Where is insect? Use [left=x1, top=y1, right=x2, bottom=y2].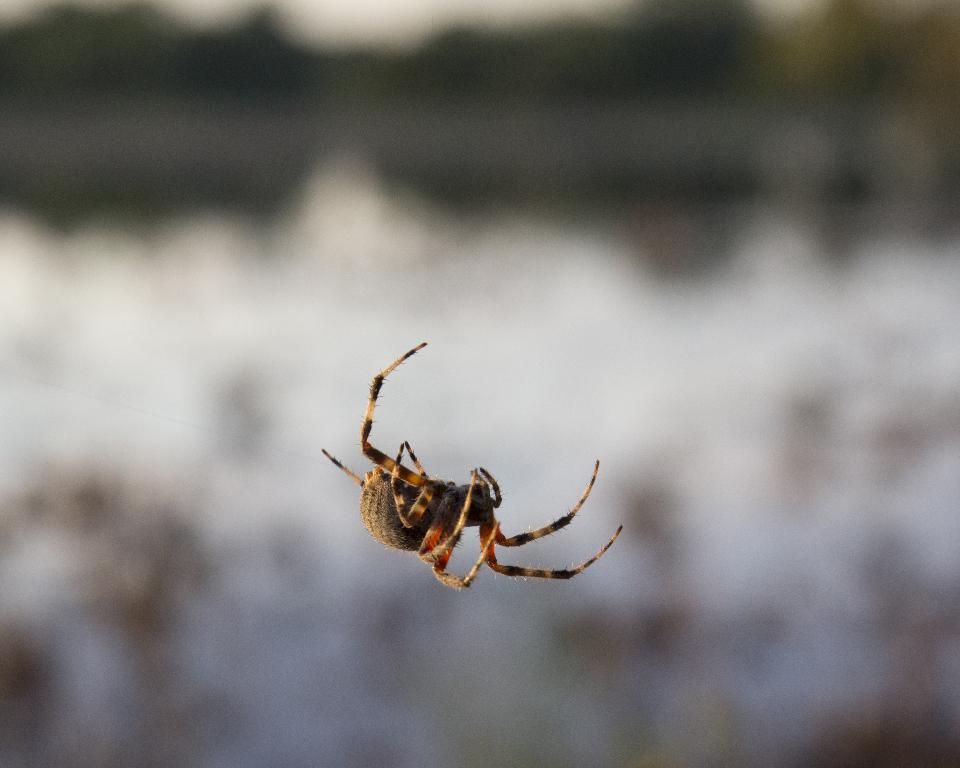
[left=319, top=343, right=625, bottom=593].
